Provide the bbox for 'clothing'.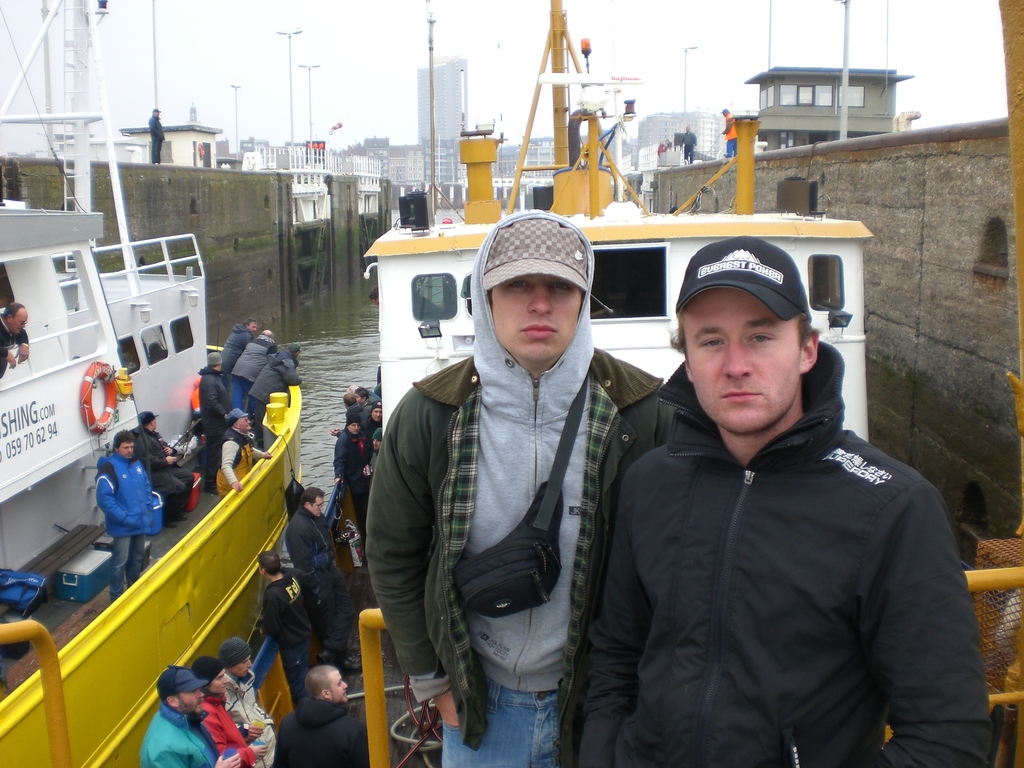
box=[92, 449, 150, 596].
